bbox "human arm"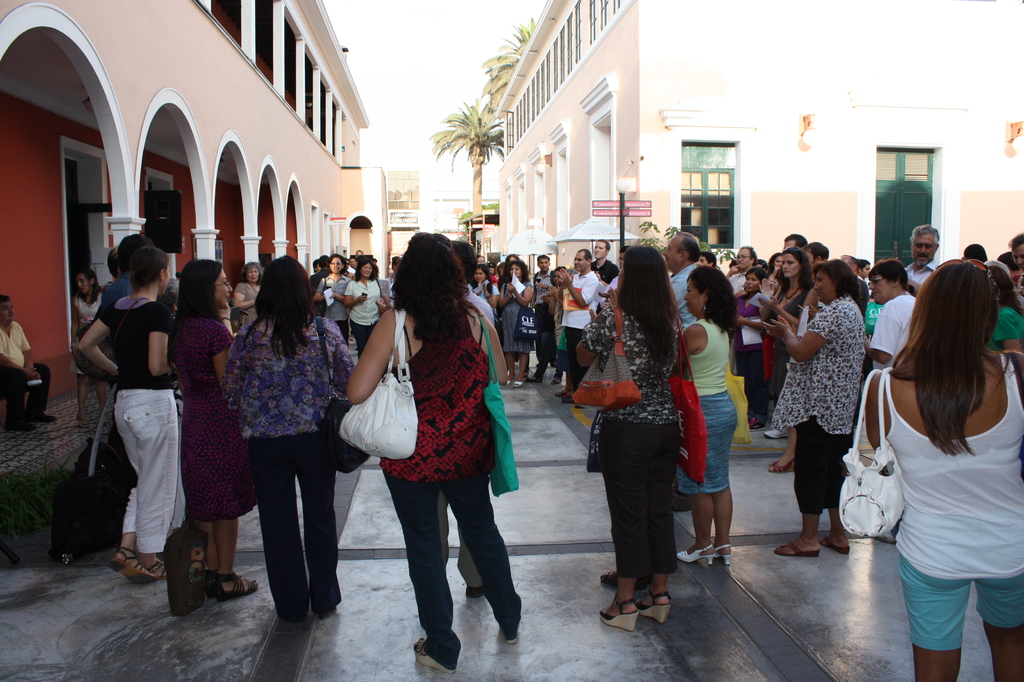
(480, 274, 500, 313)
